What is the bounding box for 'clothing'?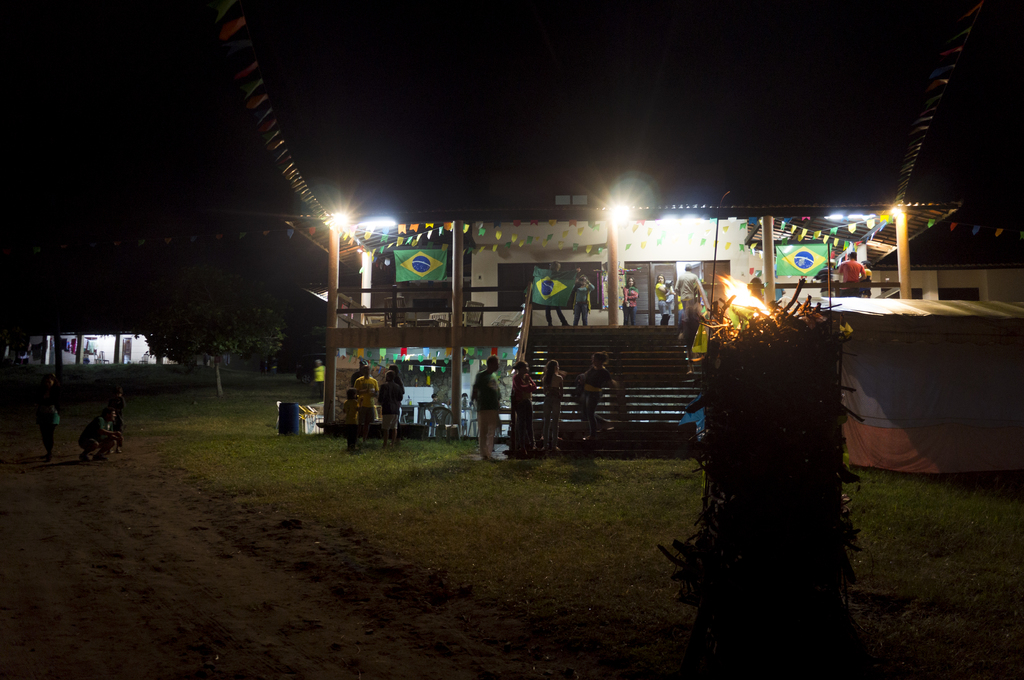
detection(862, 267, 869, 298).
